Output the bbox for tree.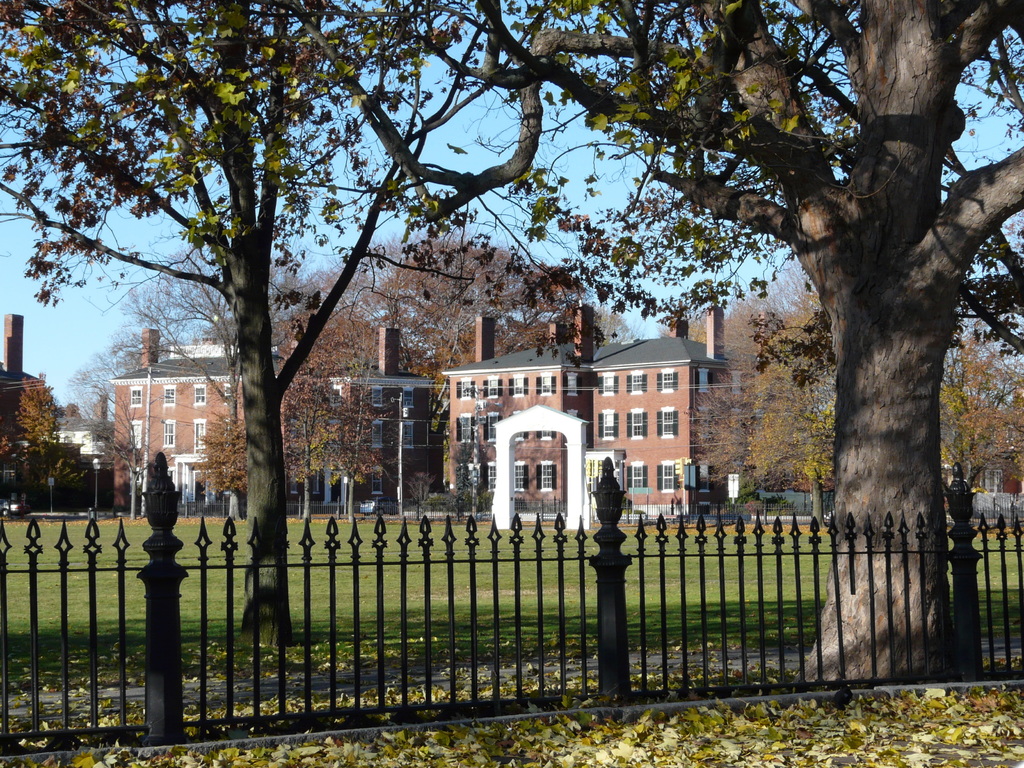
[left=737, top=322, right=813, bottom=494].
